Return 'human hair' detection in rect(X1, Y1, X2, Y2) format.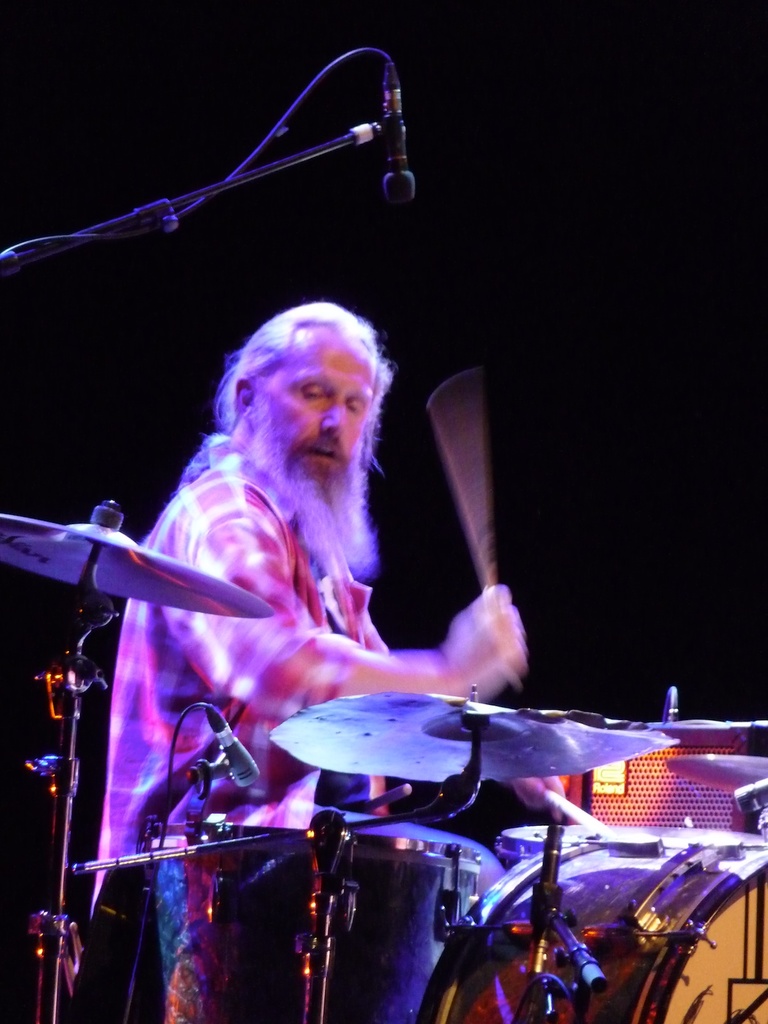
rect(219, 290, 391, 480).
